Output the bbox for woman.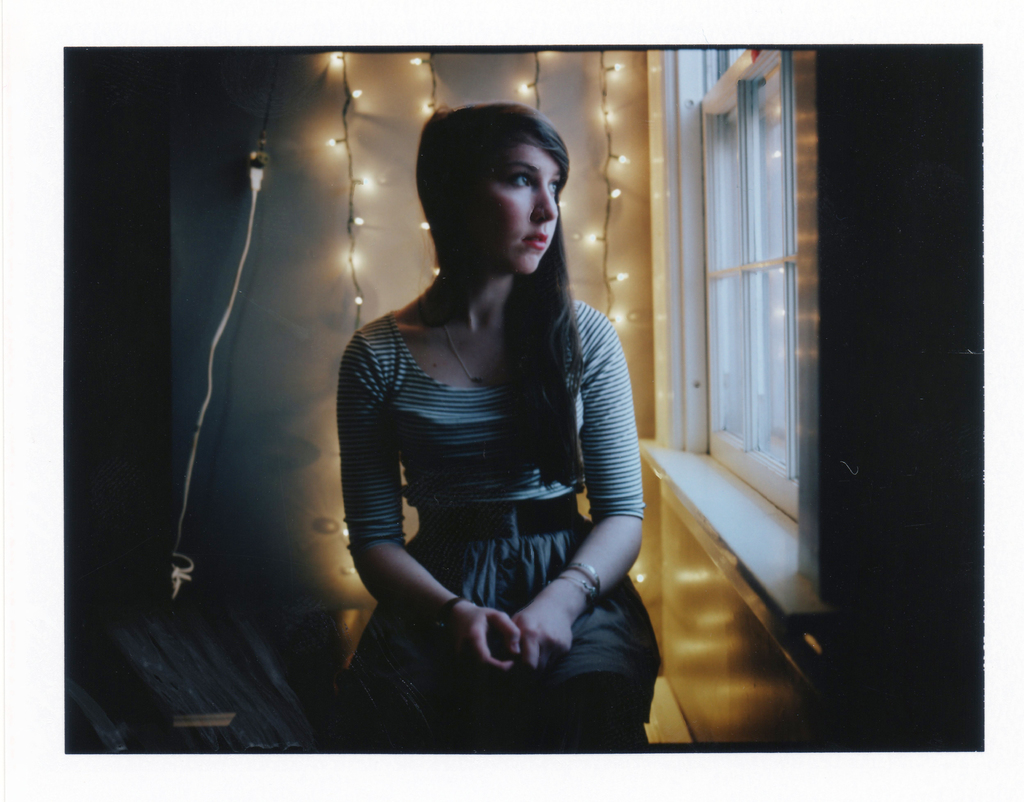
crop(309, 83, 648, 734).
